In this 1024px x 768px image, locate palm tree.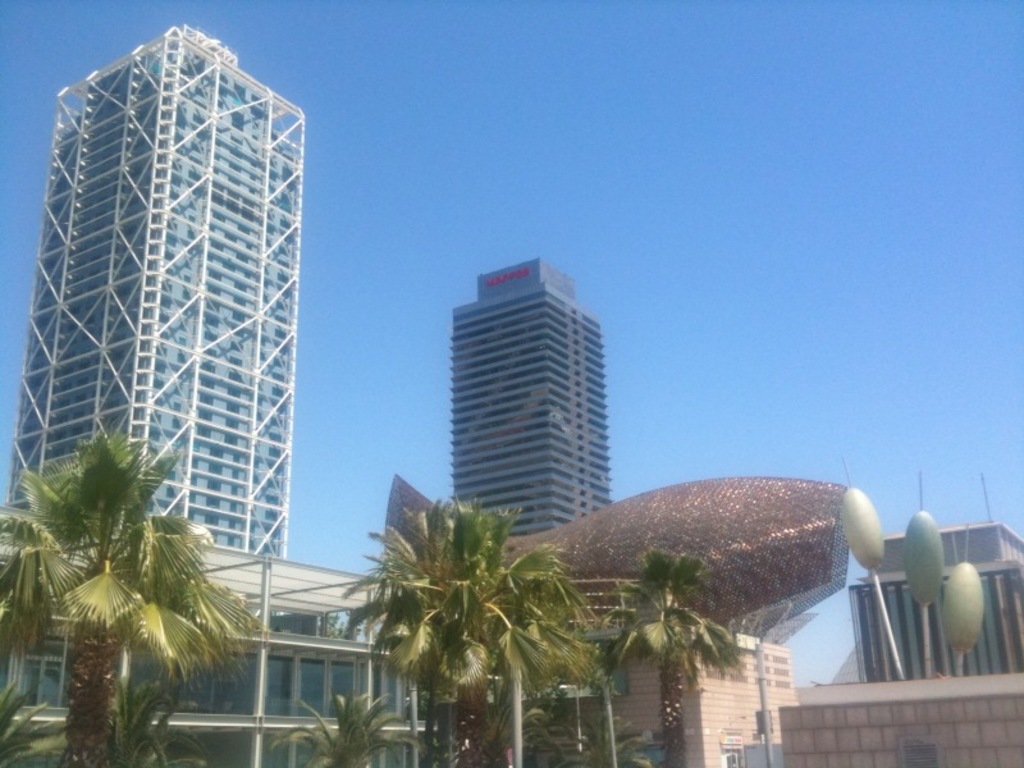
Bounding box: (279,696,390,767).
